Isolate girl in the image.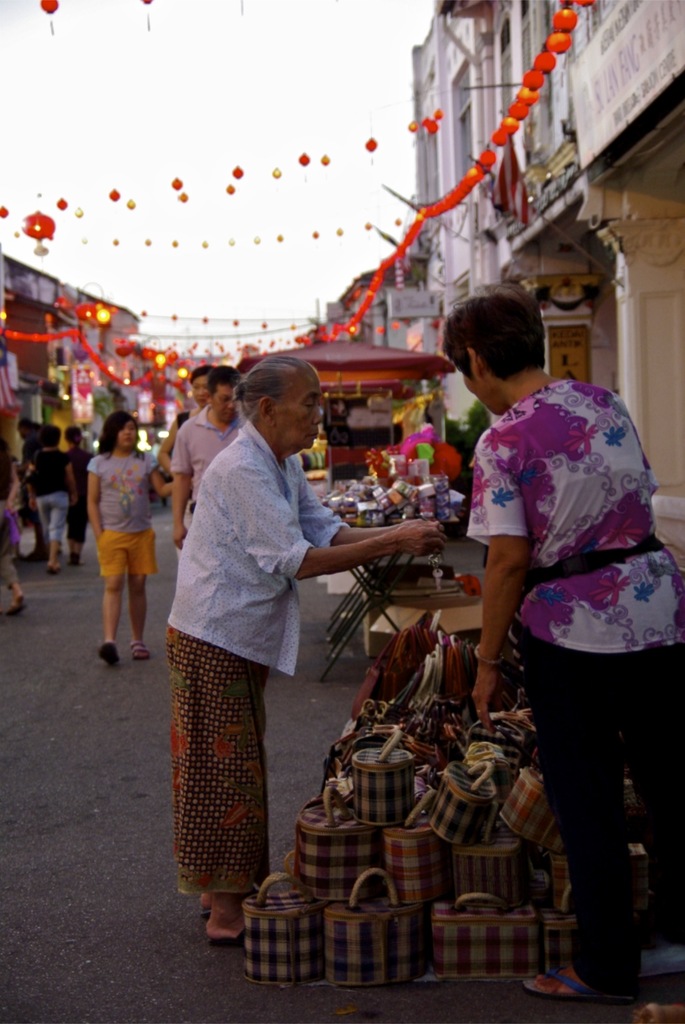
Isolated region: x1=93 y1=416 x2=175 y2=676.
